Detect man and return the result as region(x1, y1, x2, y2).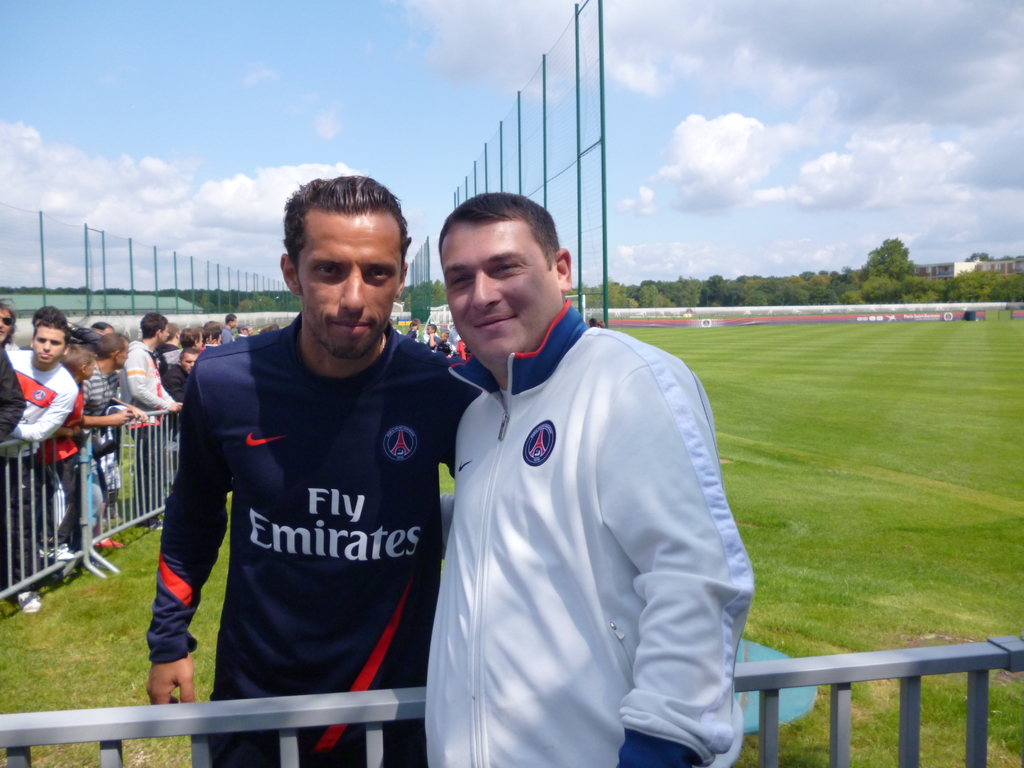
region(423, 322, 438, 347).
